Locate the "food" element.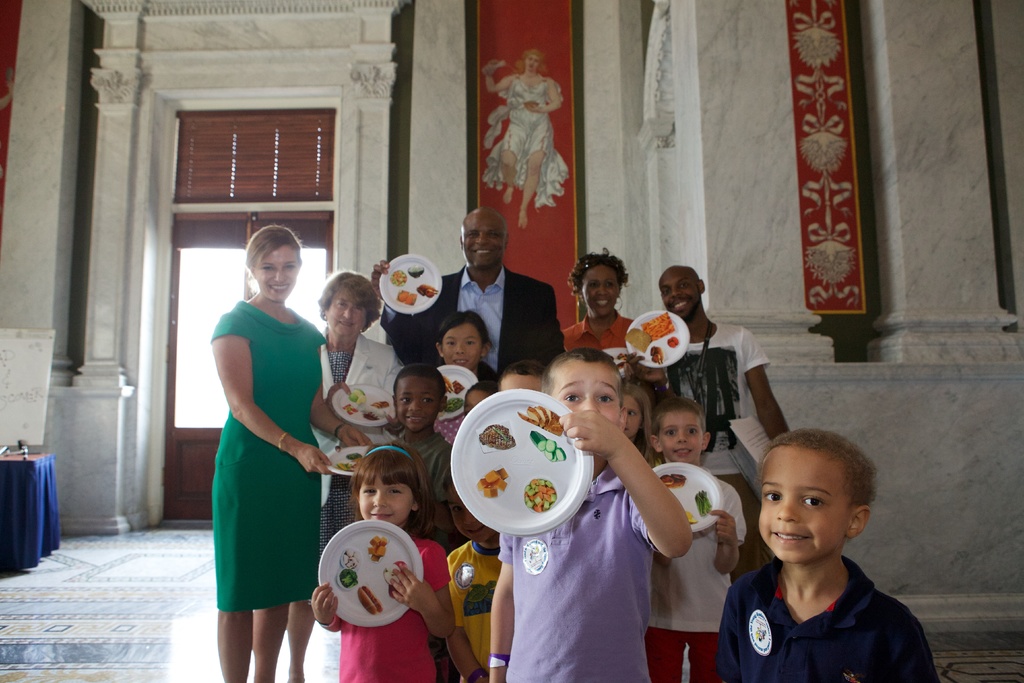
Element bbox: box(650, 345, 664, 363).
